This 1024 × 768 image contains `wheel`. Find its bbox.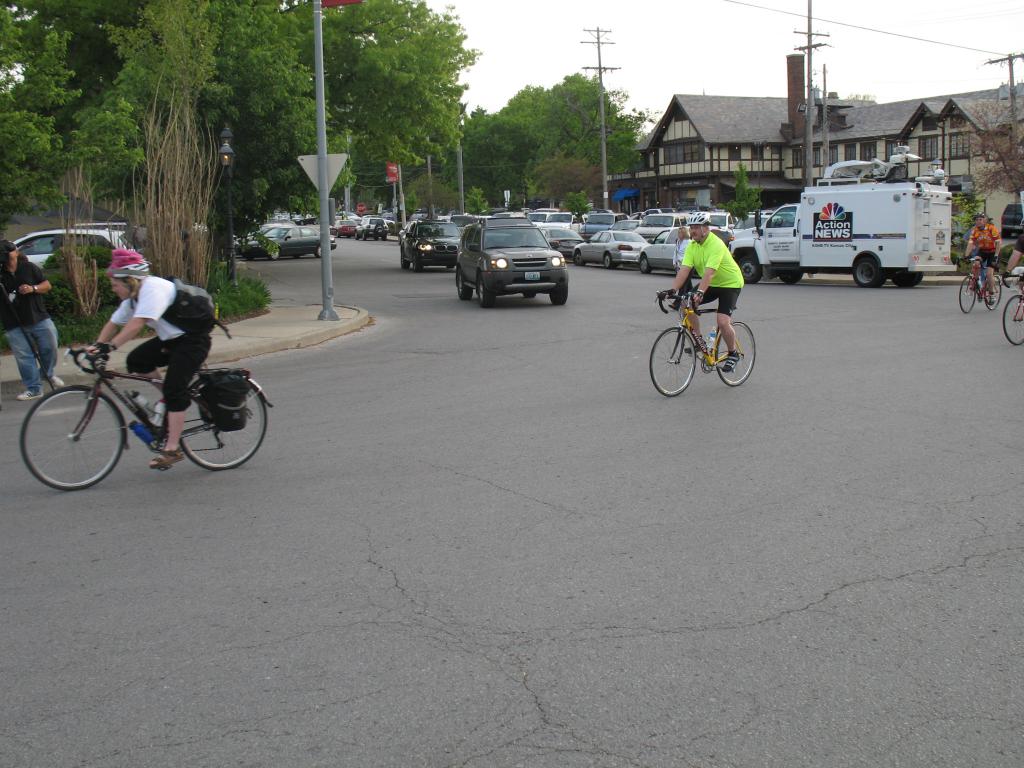
rect(246, 248, 252, 260).
